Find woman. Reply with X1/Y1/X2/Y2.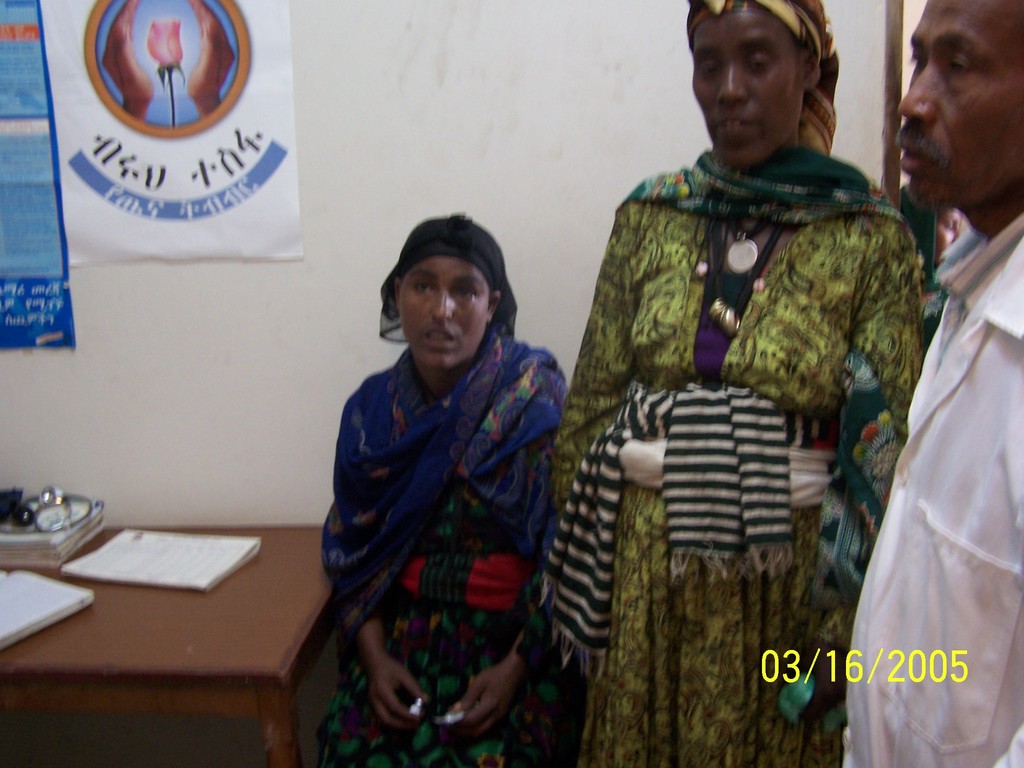
542/0/922/765.
